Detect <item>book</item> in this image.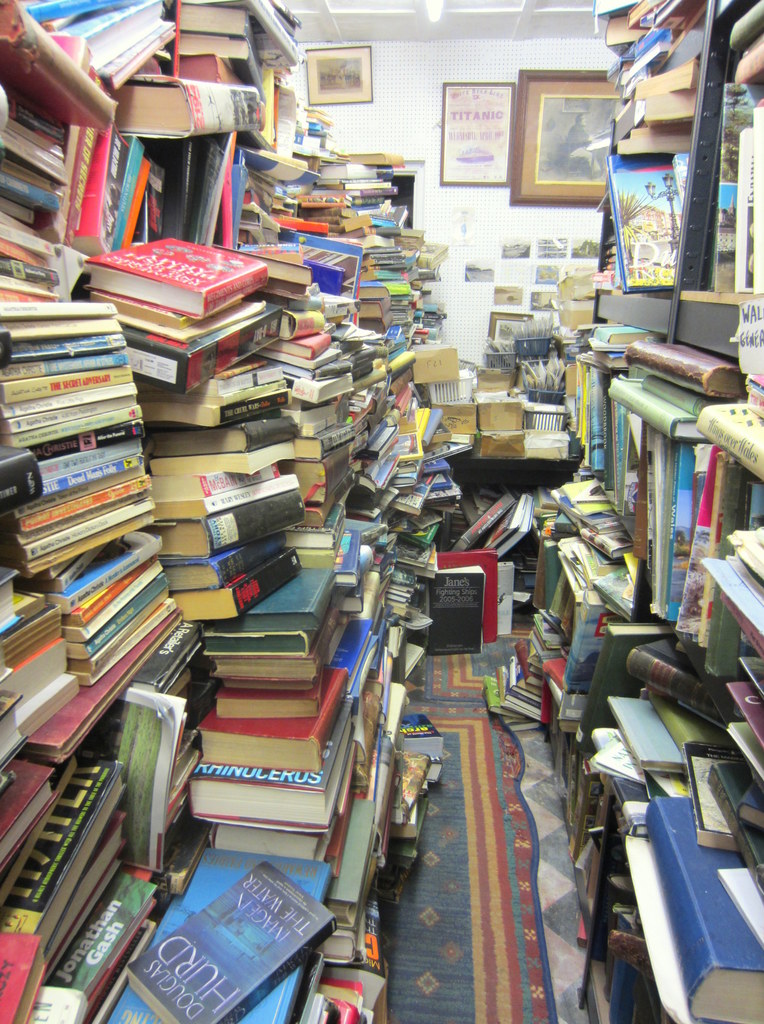
Detection: x1=49, y1=529, x2=163, y2=614.
